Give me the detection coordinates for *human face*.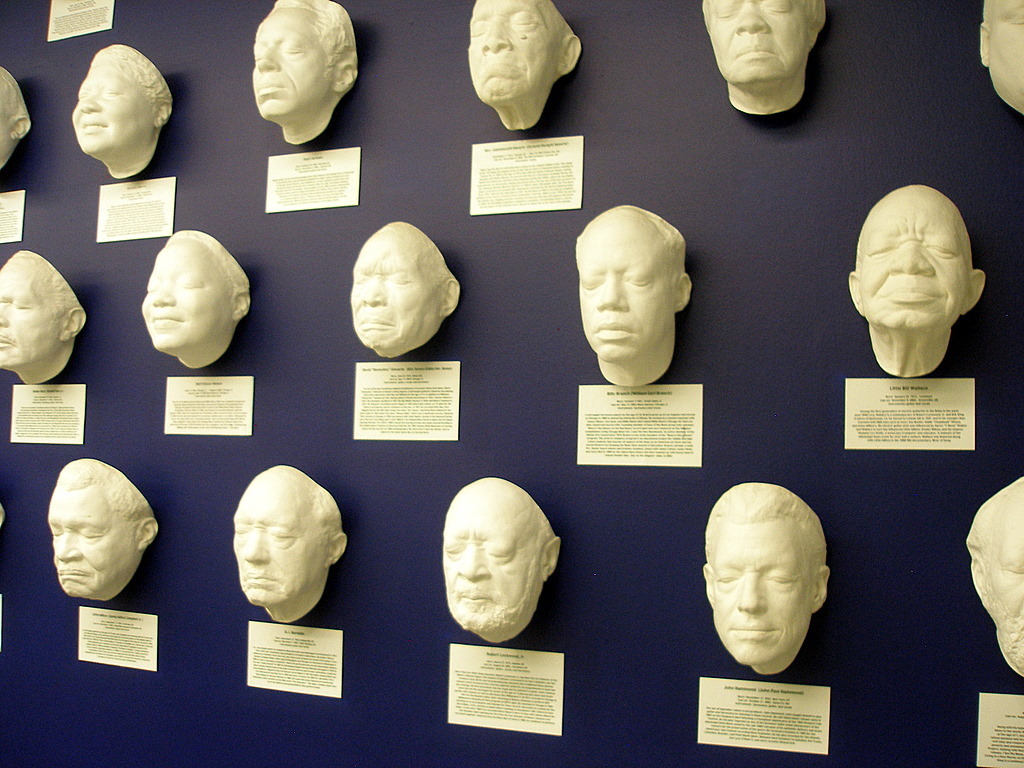
708/529/806/664.
